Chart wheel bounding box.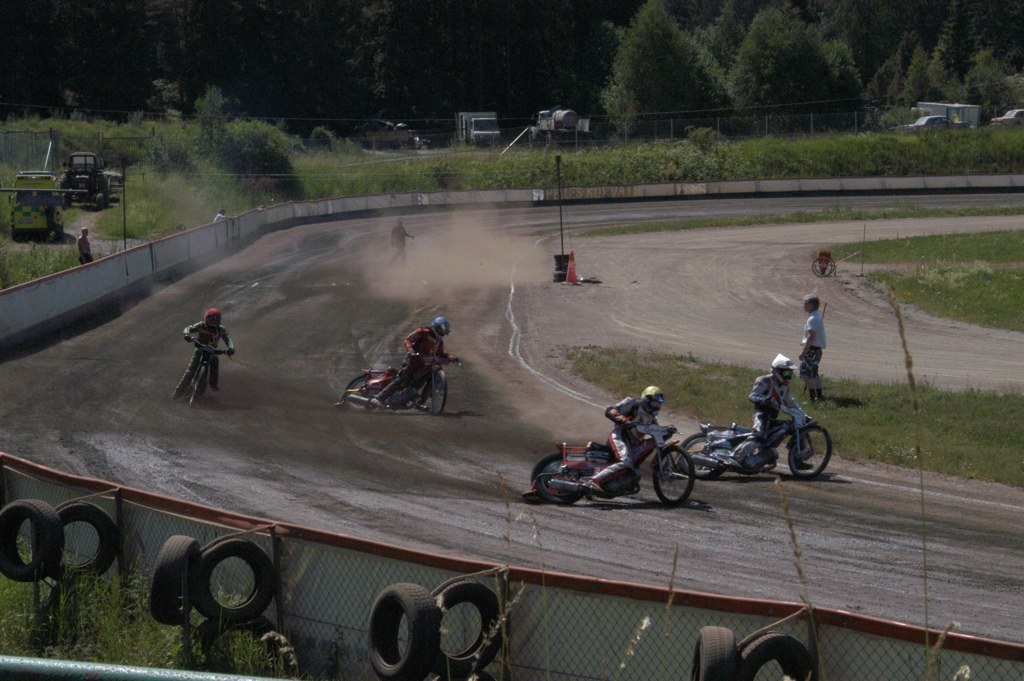
Charted: BBox(784, 426, 838, 486).
